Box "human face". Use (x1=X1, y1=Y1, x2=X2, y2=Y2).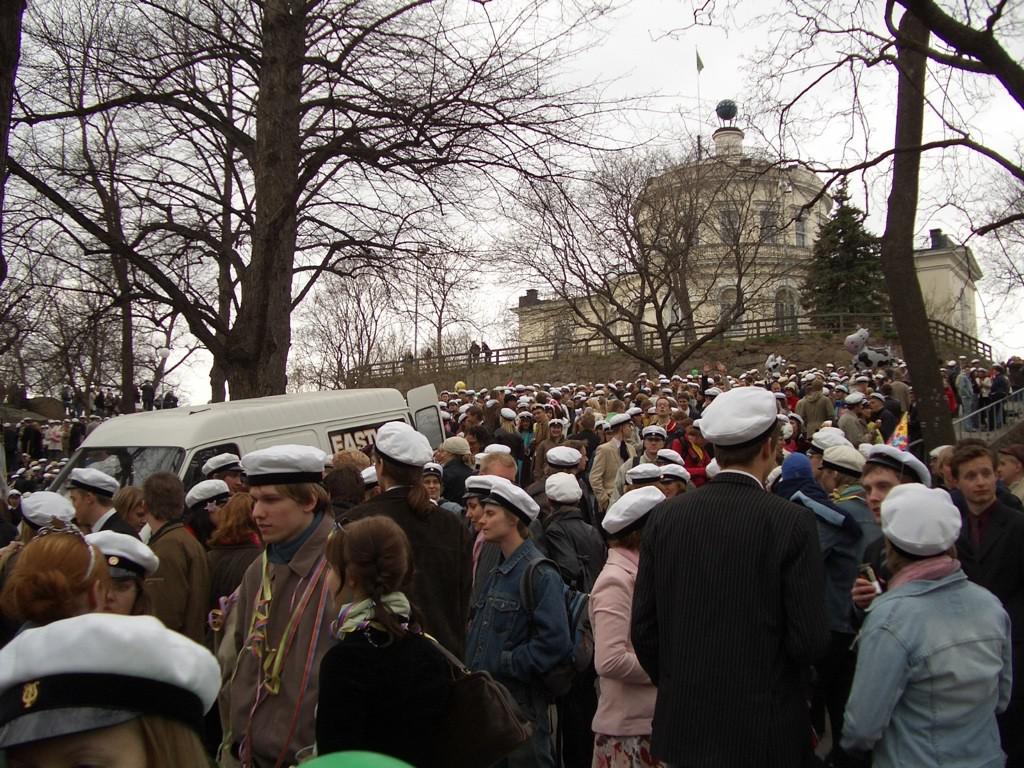
(x1=954, y1=464, x2=993, y2=499).
